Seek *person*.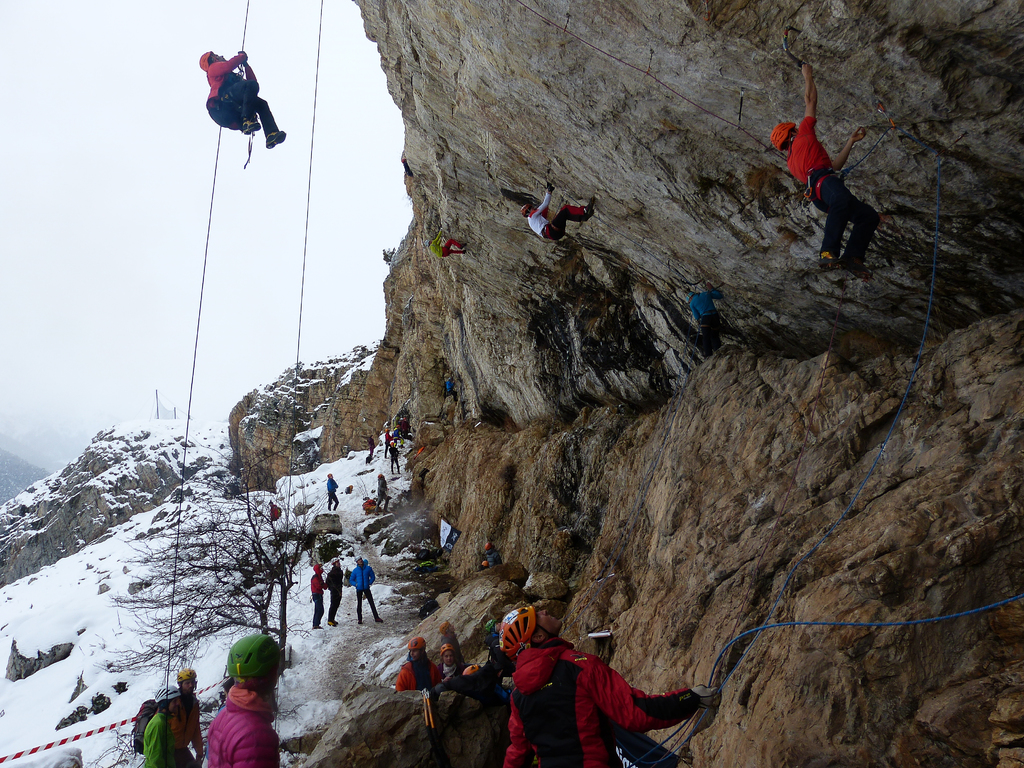
{"left": 392, "top": 415, "right": 410, "bottom": 442}.
